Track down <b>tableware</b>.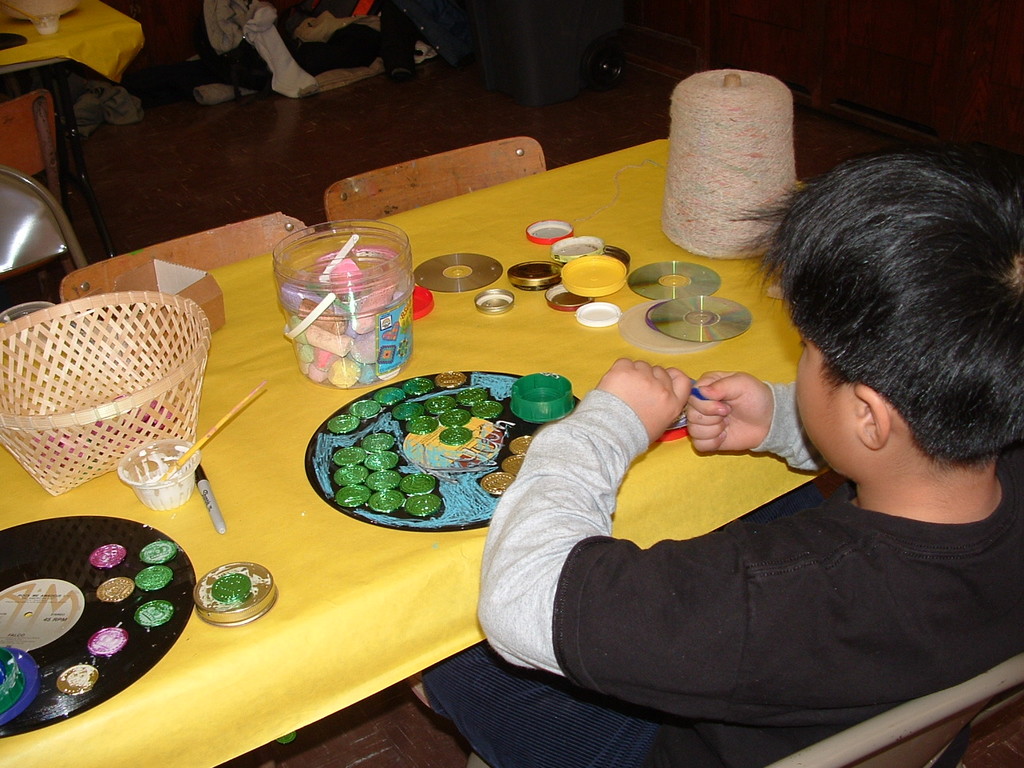
Tracked to bbox=(268, 219, 413, 389).
